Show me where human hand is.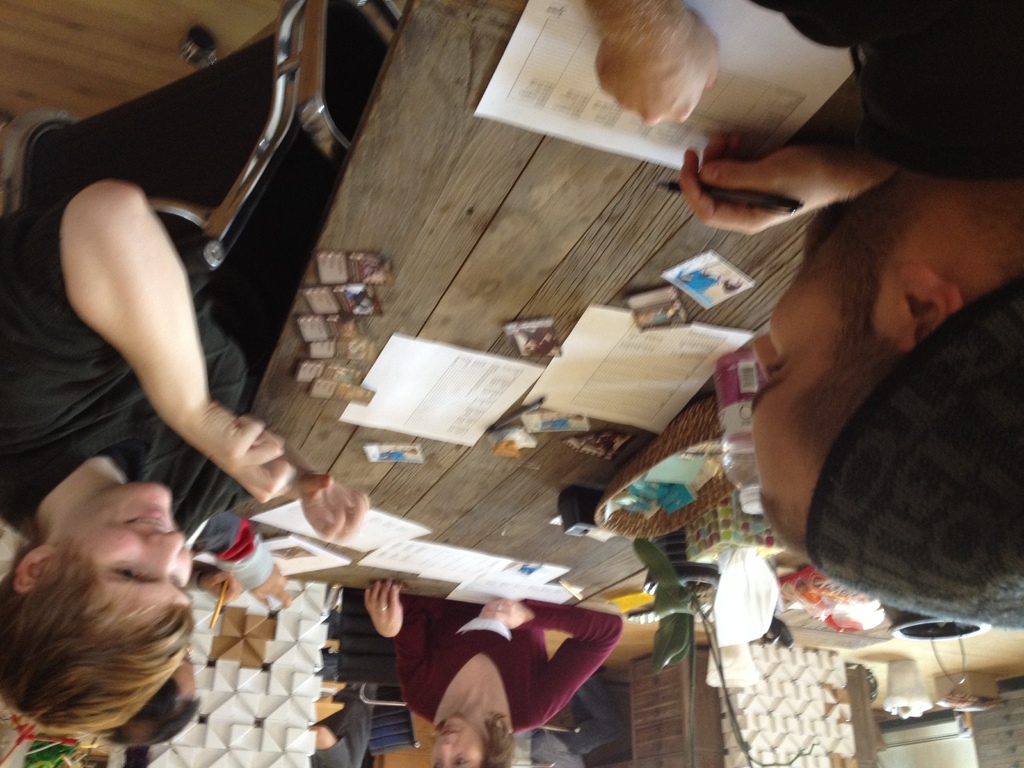
human hand is at <region>188, 403, 298, 507</region>.
